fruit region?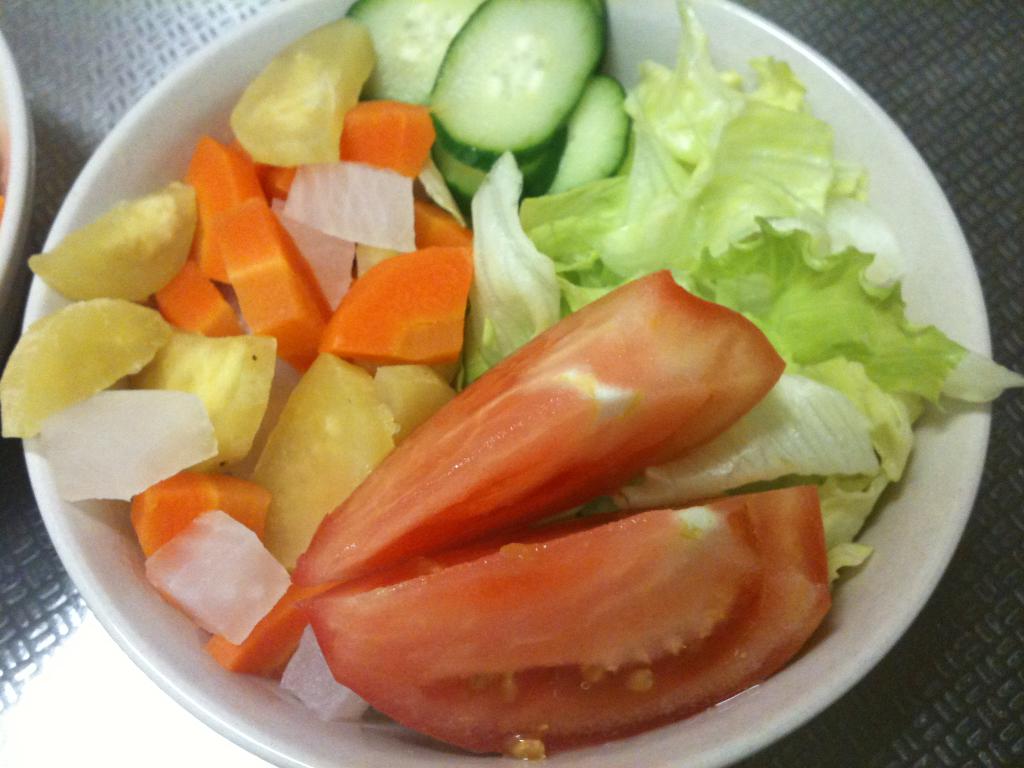
region(292, 260, 789, 583)
